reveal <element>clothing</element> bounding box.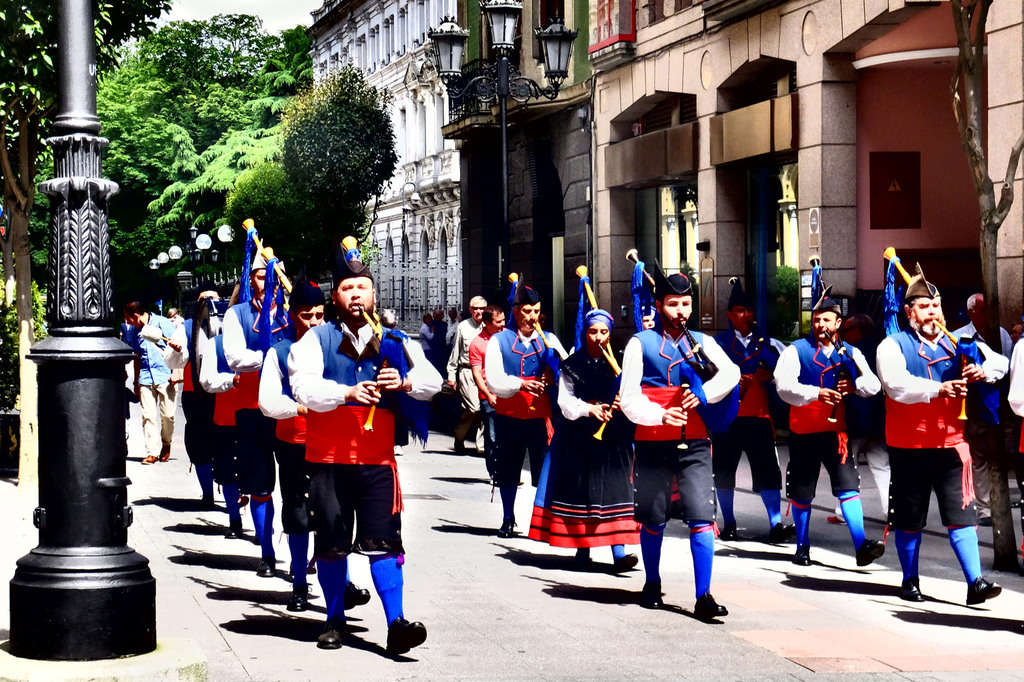
Revealed: {"left": 1005, "top": 337, "right": 1023, "bottom": 530}.
